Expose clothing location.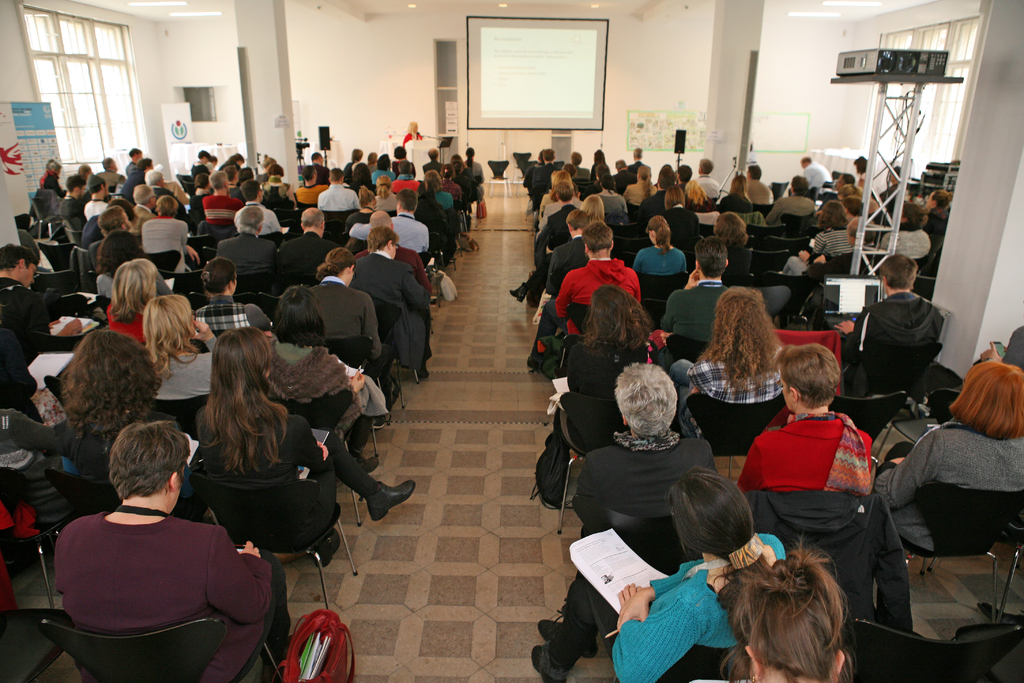
Exposed at x1=692 y1=176 x2=722 y2=195.
